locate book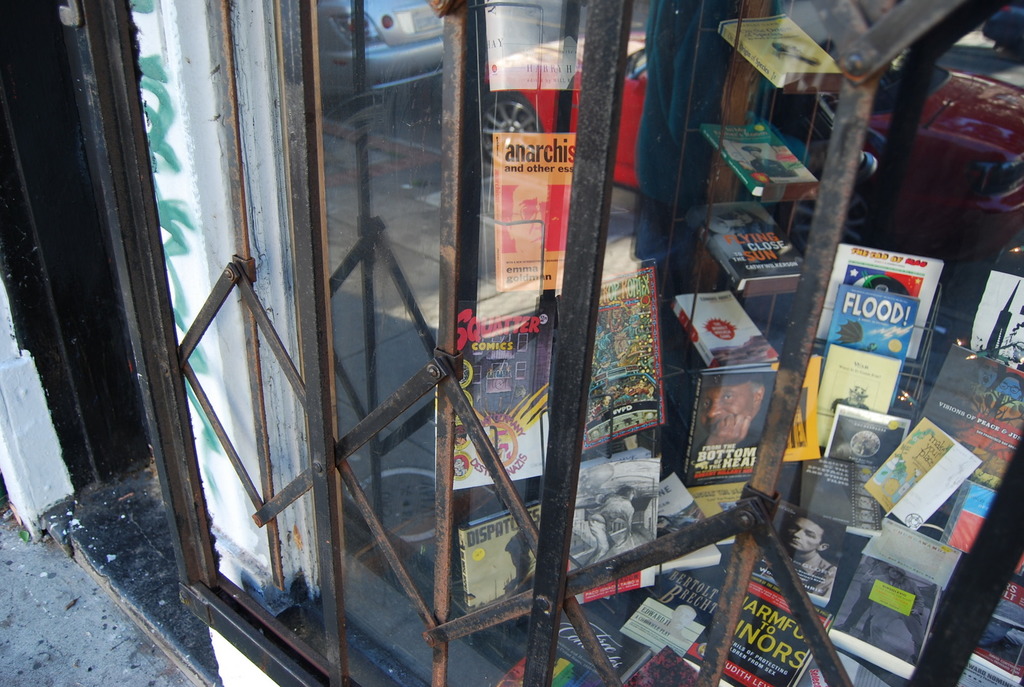
bbox(450, 301, 545, 490)
